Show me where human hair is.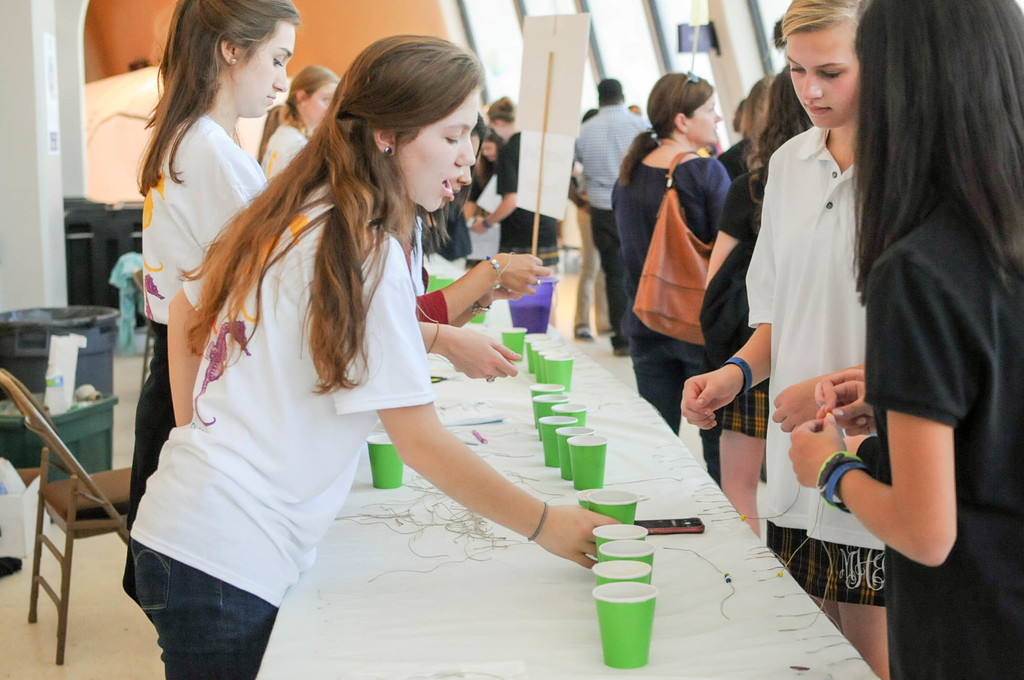
human hair is at 593 74 620 109.
